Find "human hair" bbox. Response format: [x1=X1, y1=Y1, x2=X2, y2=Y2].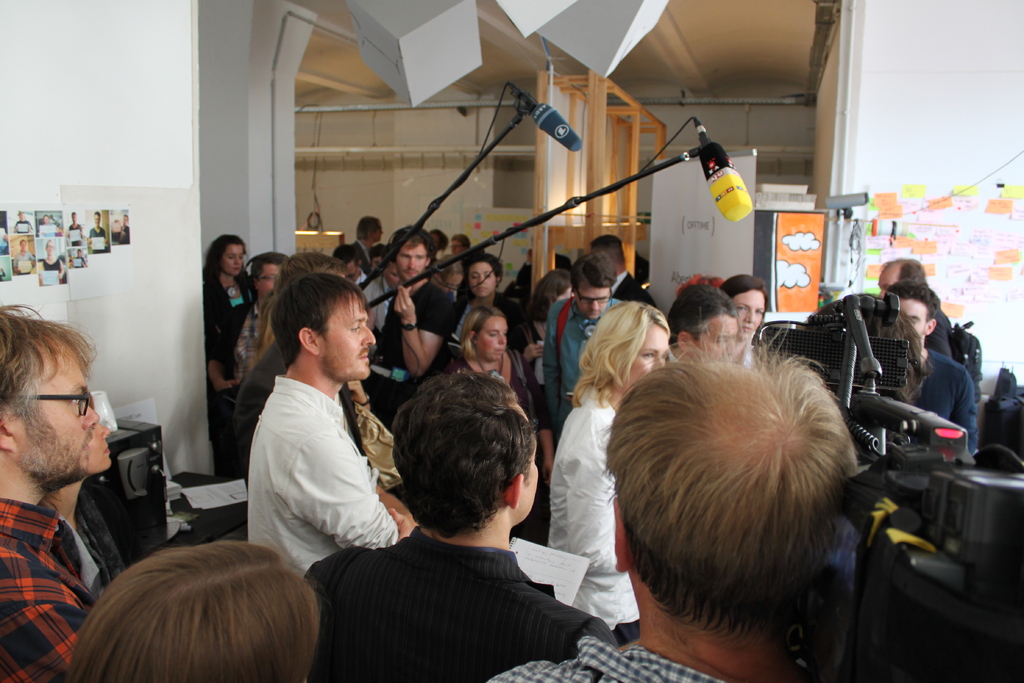
[x1=721, y1=273, x2=768, y2=347].
